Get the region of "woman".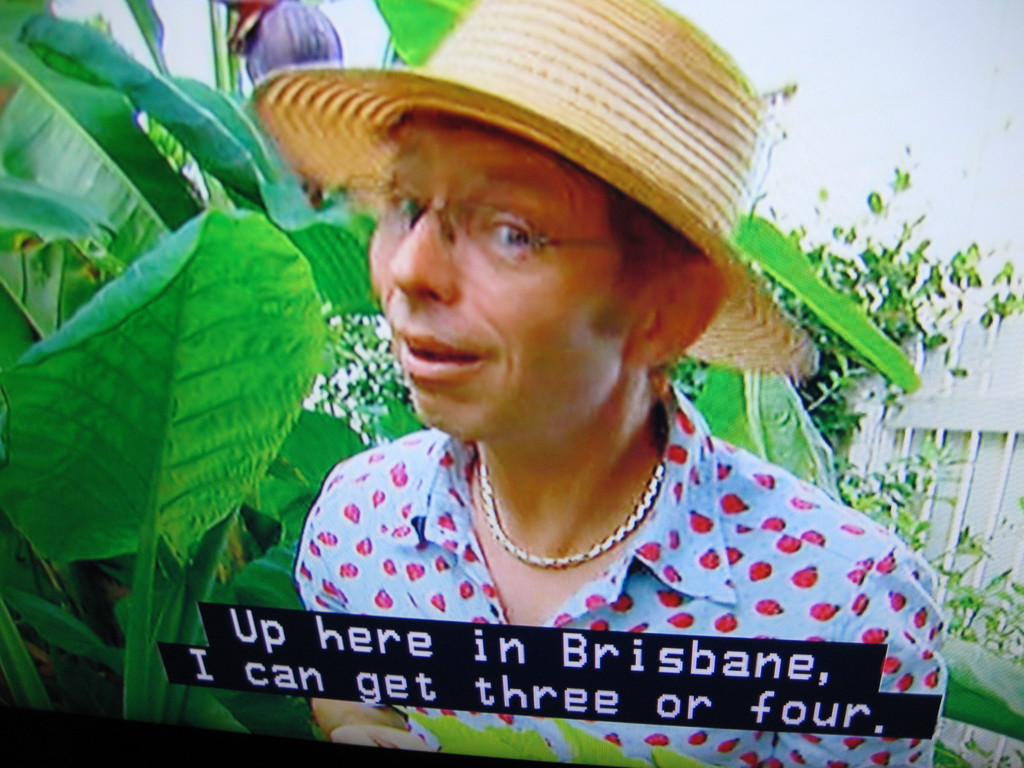
292,0,947,767.
